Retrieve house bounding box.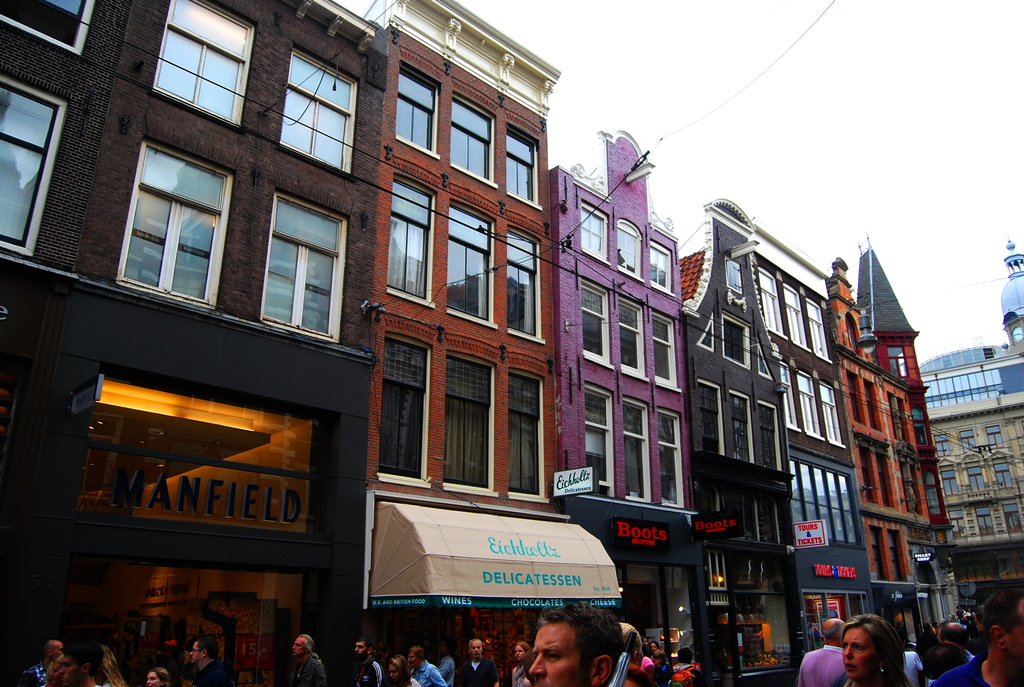
Bounding box: (left=820, top=239, right=952, bottom=686).
